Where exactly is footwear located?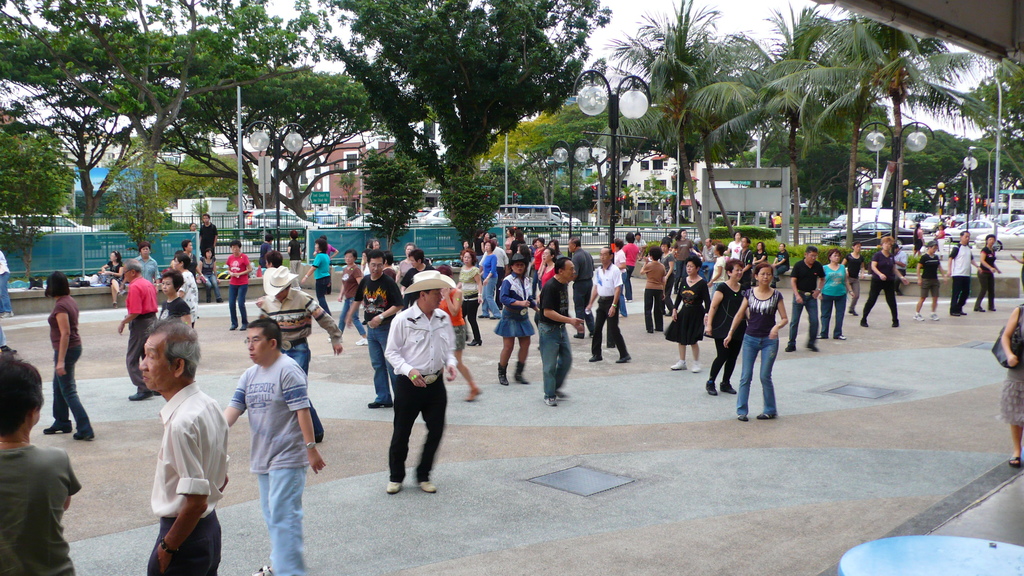
Its bounding box is rect(113, 305, 118, 308).
